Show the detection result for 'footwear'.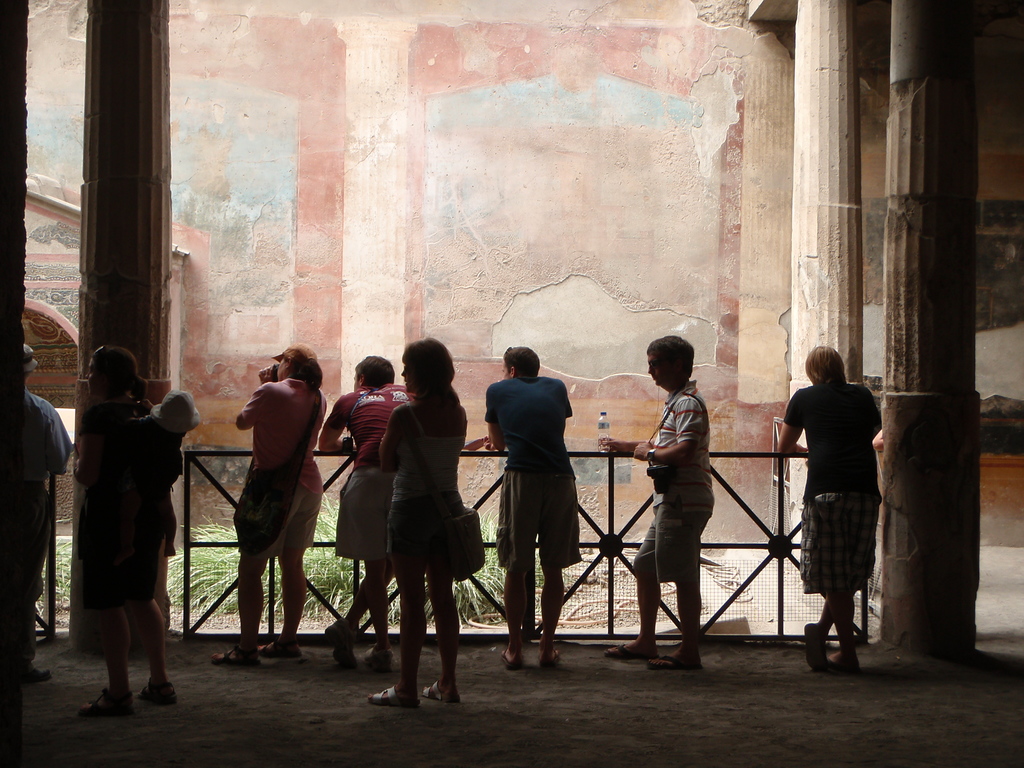
x1=641, y1=653, x2=701, y2=671.
